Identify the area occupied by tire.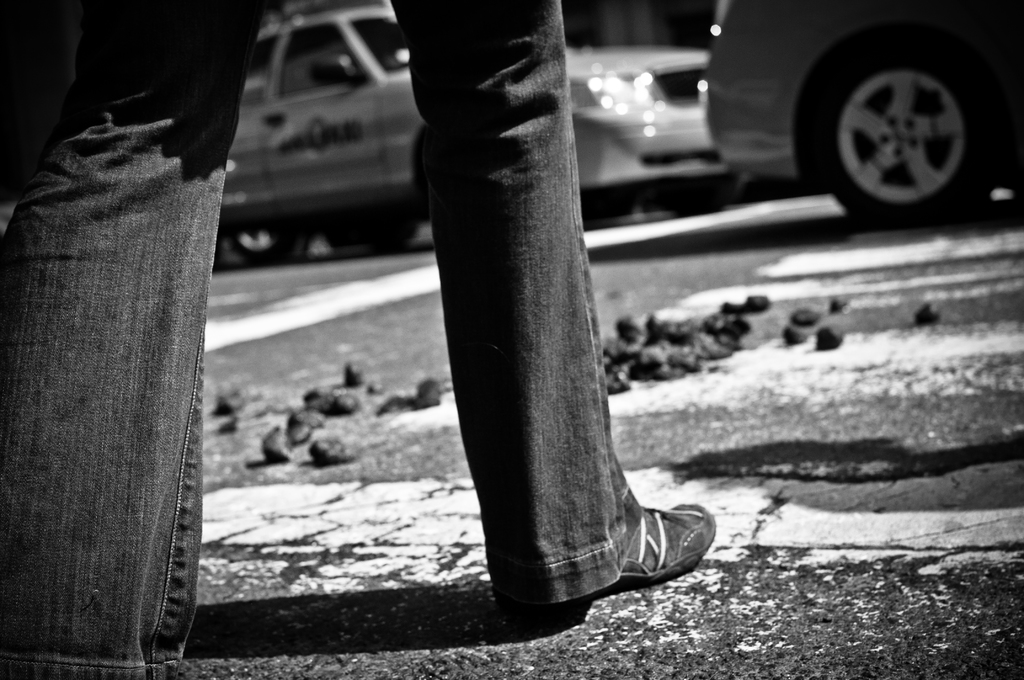
Area: box(223, 218, 316, 268).
